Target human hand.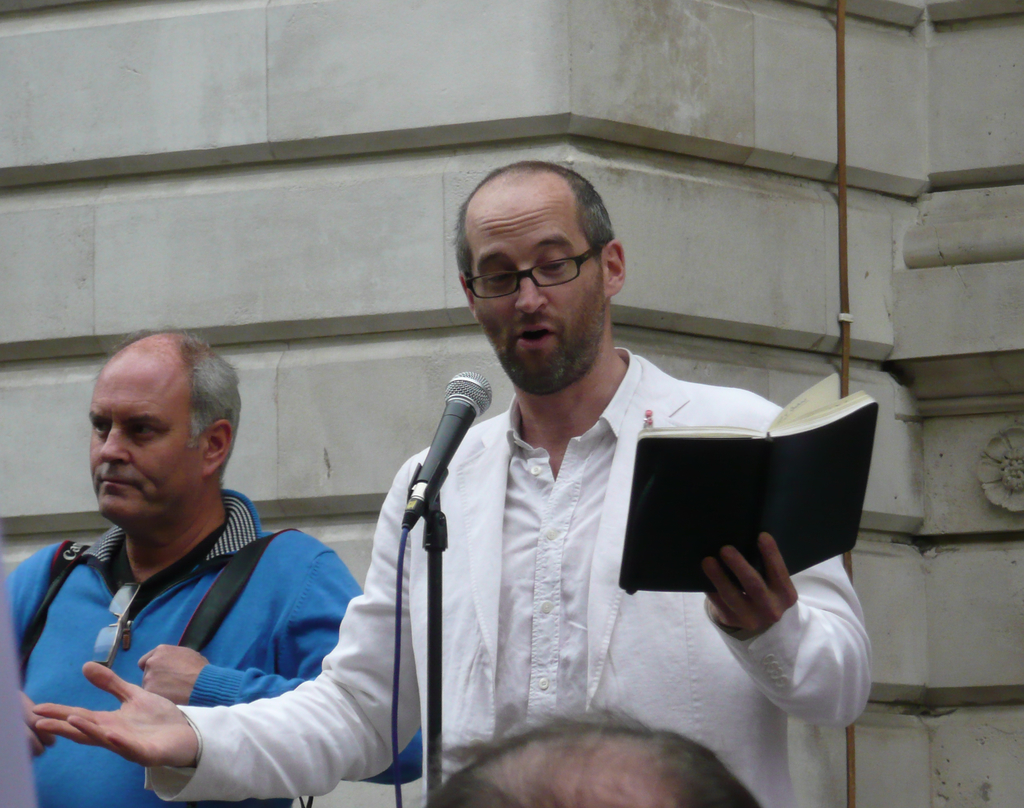
Target region: rect(699, 532, 799, 643).
